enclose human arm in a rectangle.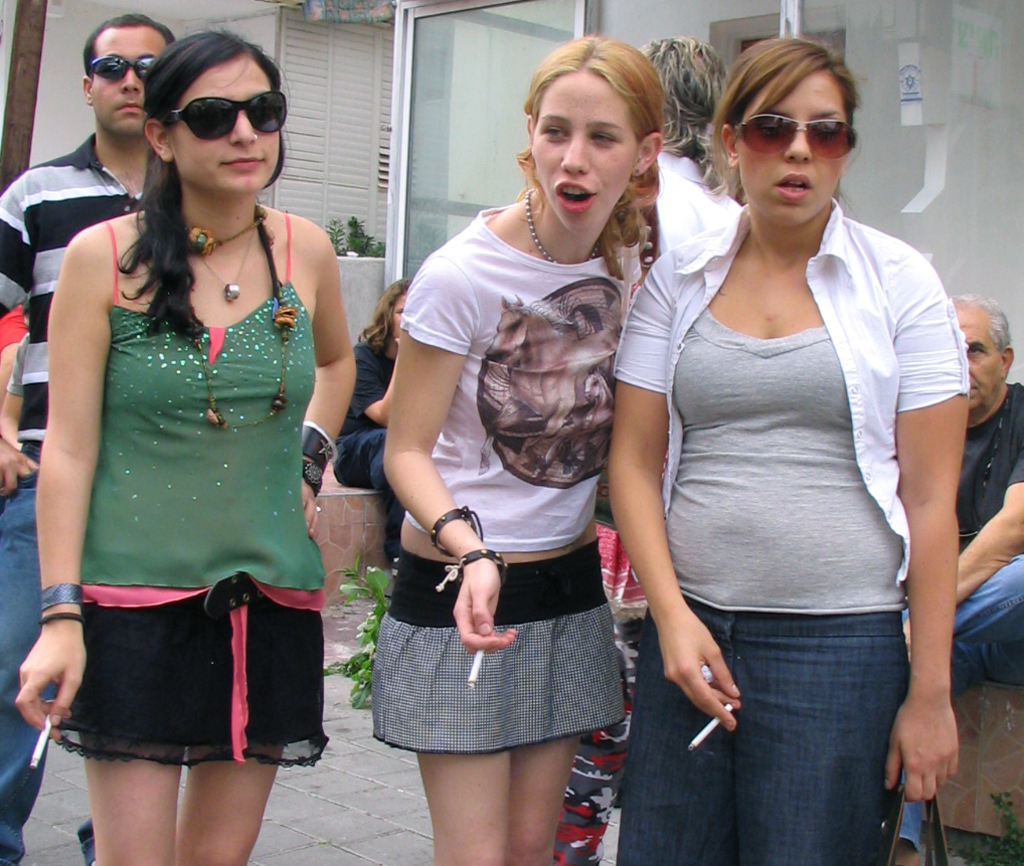
(left=888, top=392, right=1023, bottom=670).
